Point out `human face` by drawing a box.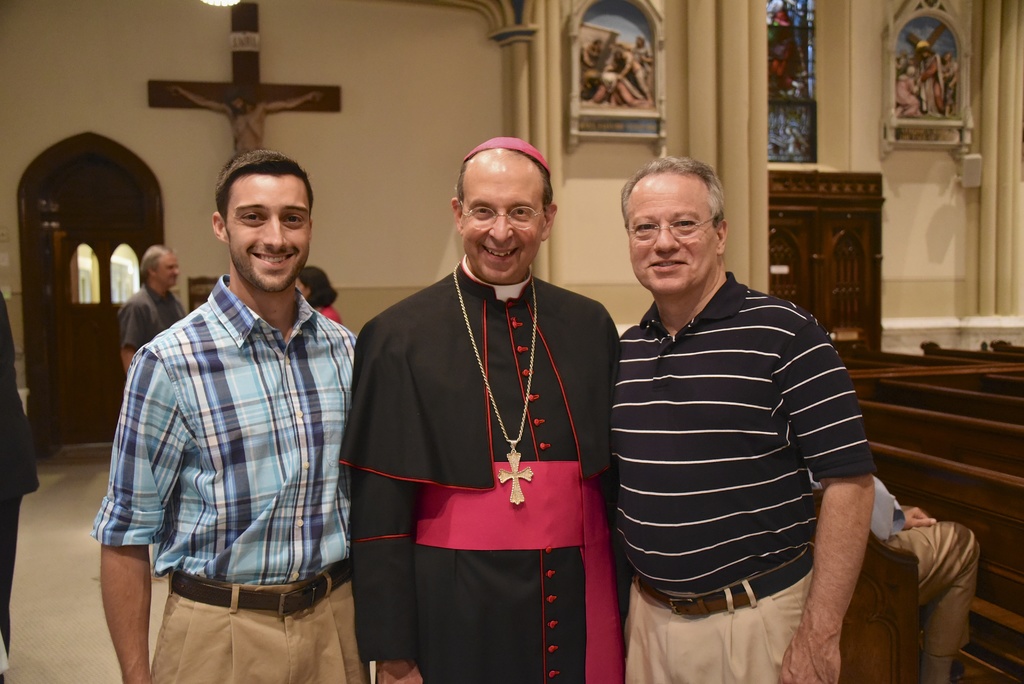
[627,175,719,295].
